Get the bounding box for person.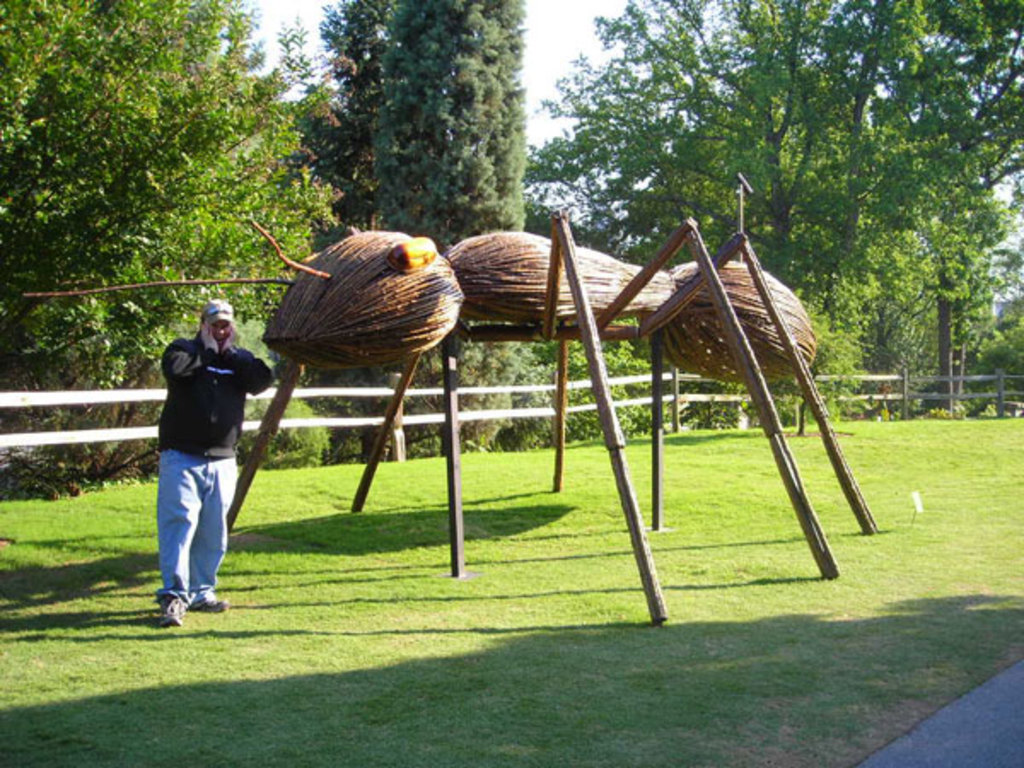
locate(140, 282, 244, 640).
